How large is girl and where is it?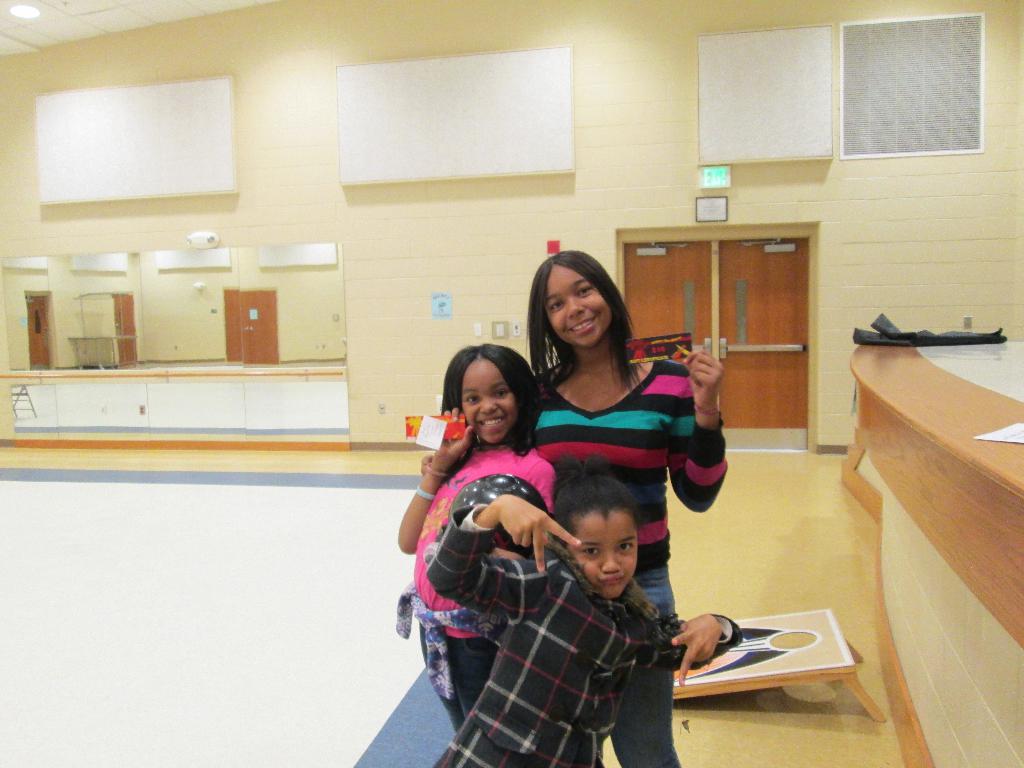
Bounding box: box(423, 456, 742, 767).
